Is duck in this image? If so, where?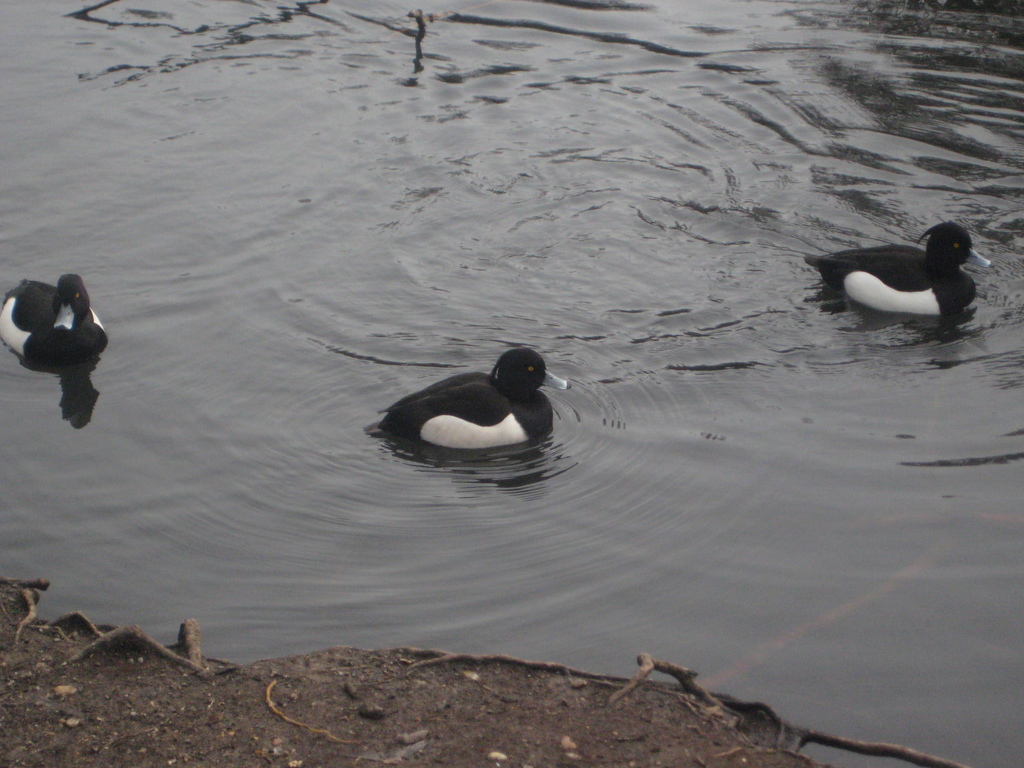
Yes, at bbox(369, 340, 568, 460).
